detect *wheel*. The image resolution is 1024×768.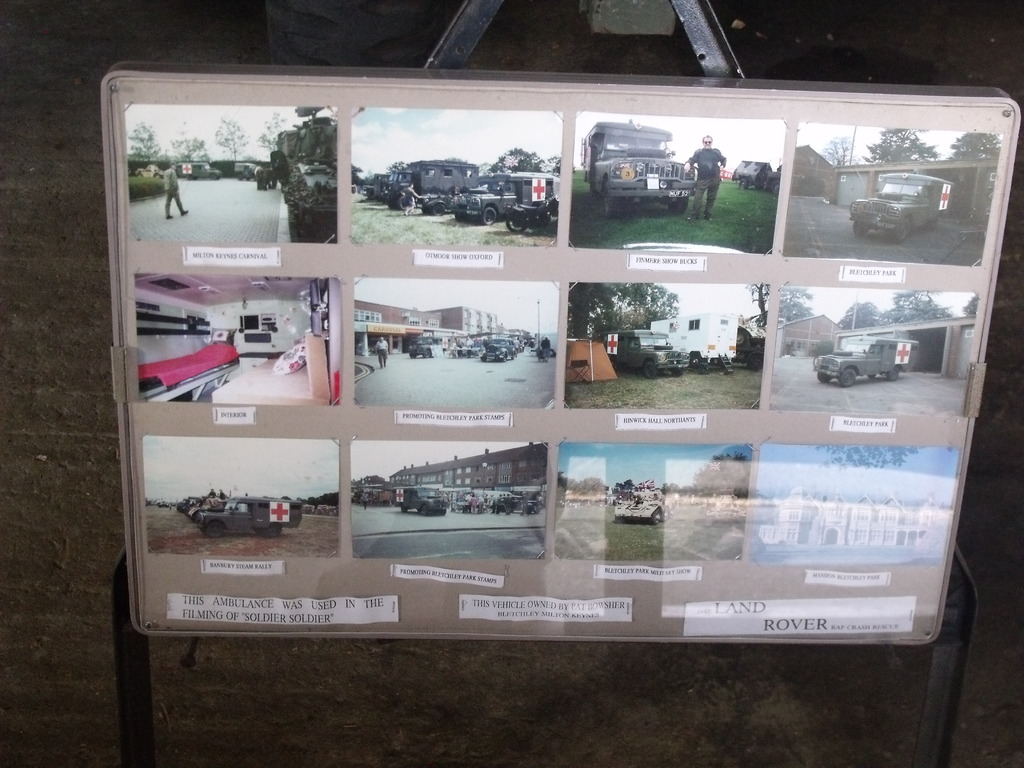
locate(614, 515, 628, 524).
